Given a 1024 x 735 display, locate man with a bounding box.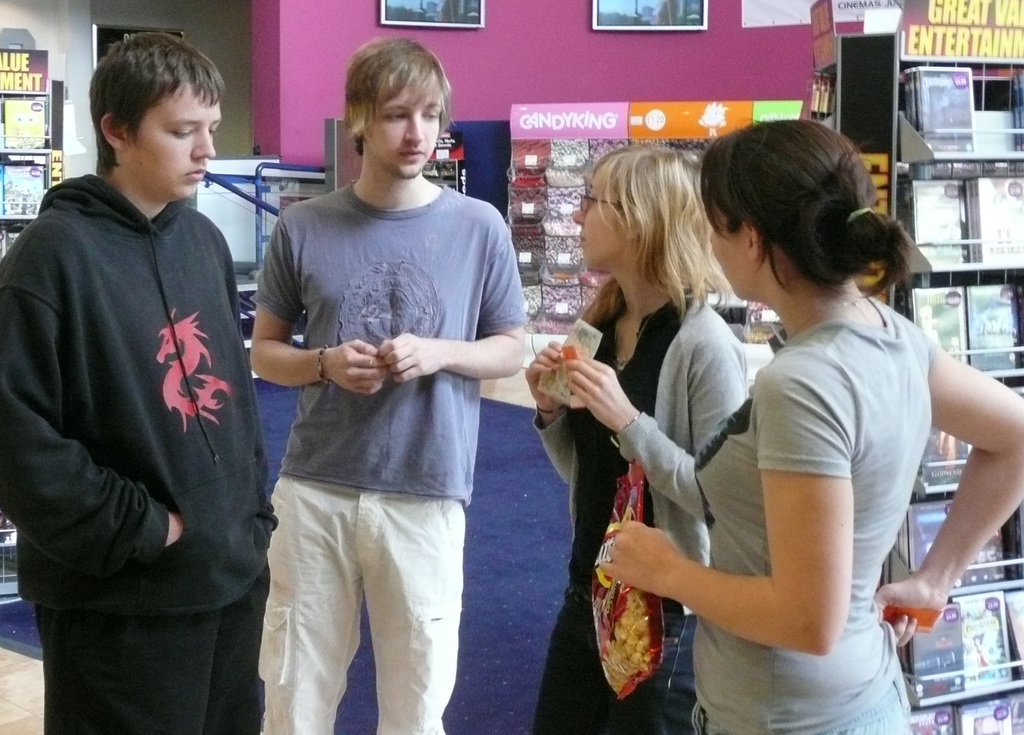
Located: [0,31,275,734].
